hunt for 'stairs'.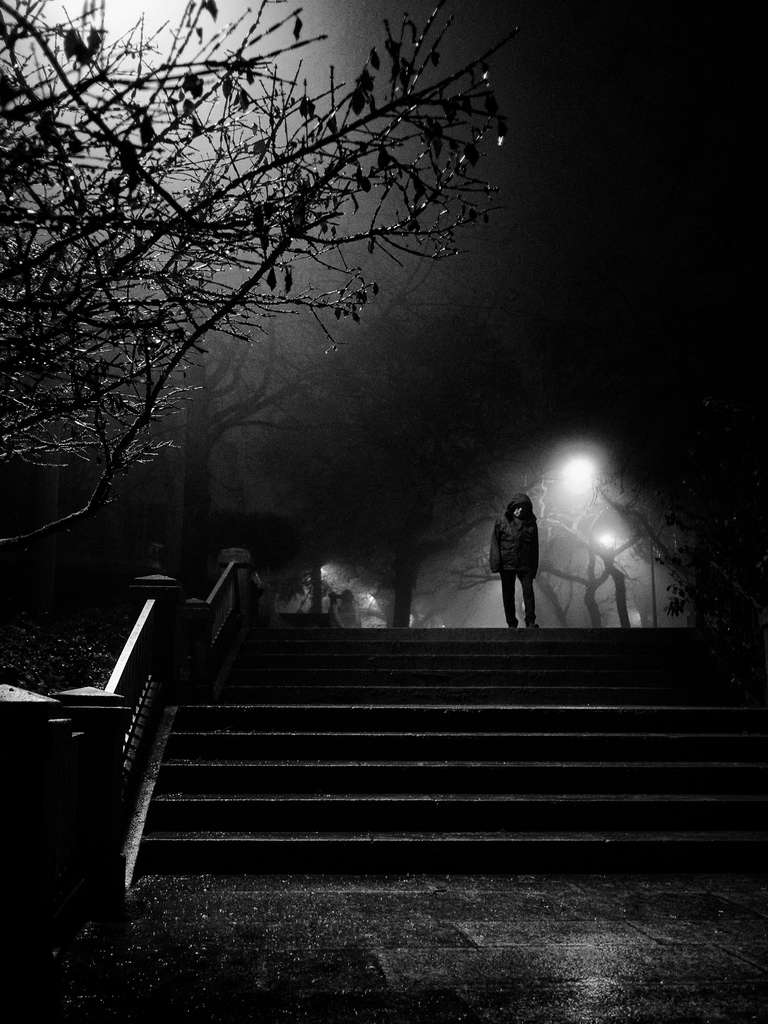
Hunted down at select_region(145, 621, 767, 872).
